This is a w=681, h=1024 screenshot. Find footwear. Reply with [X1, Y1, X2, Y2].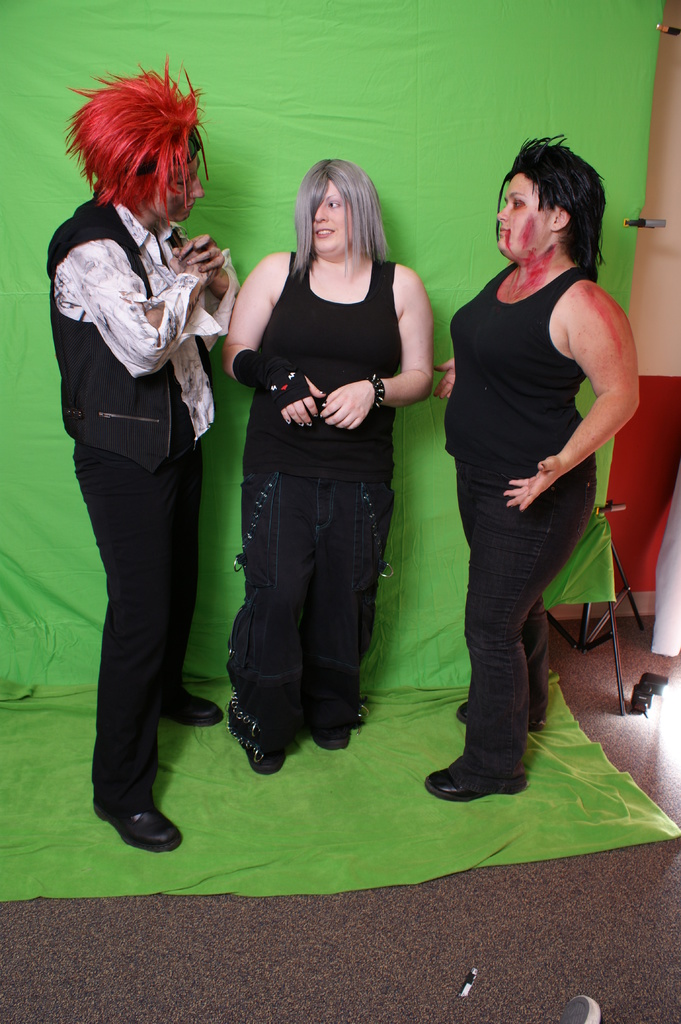
[164, 680, 224, 724].
